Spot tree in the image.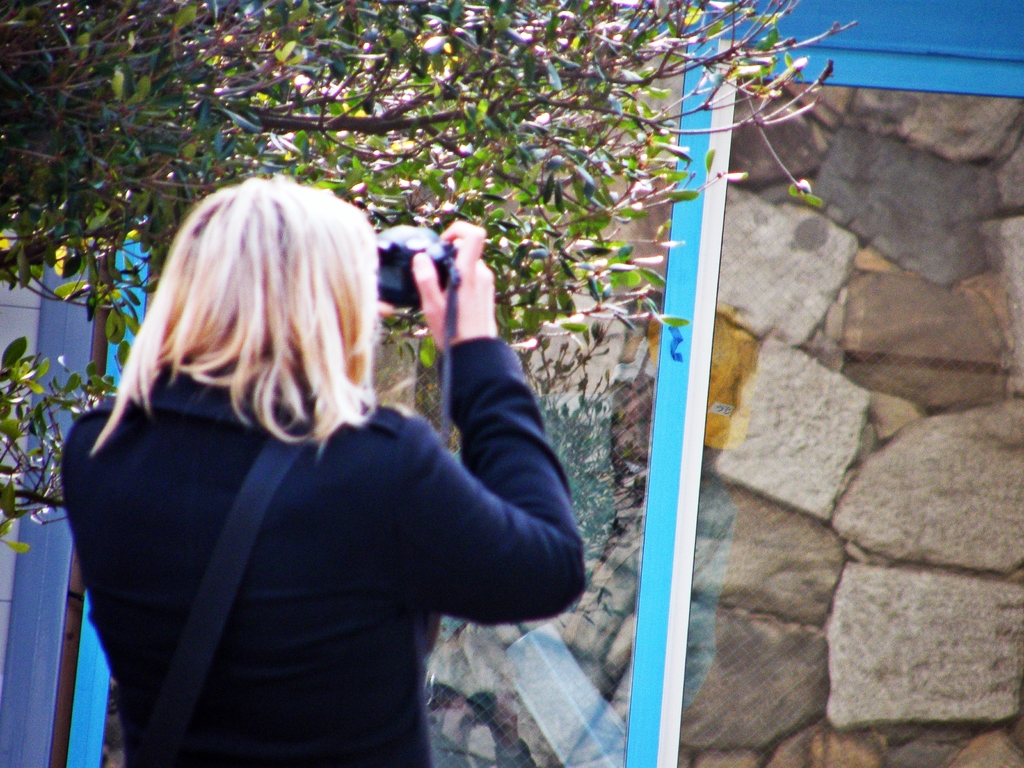
tree found at pyautogui.locateOnScreen(118, 69, 708, 380).
